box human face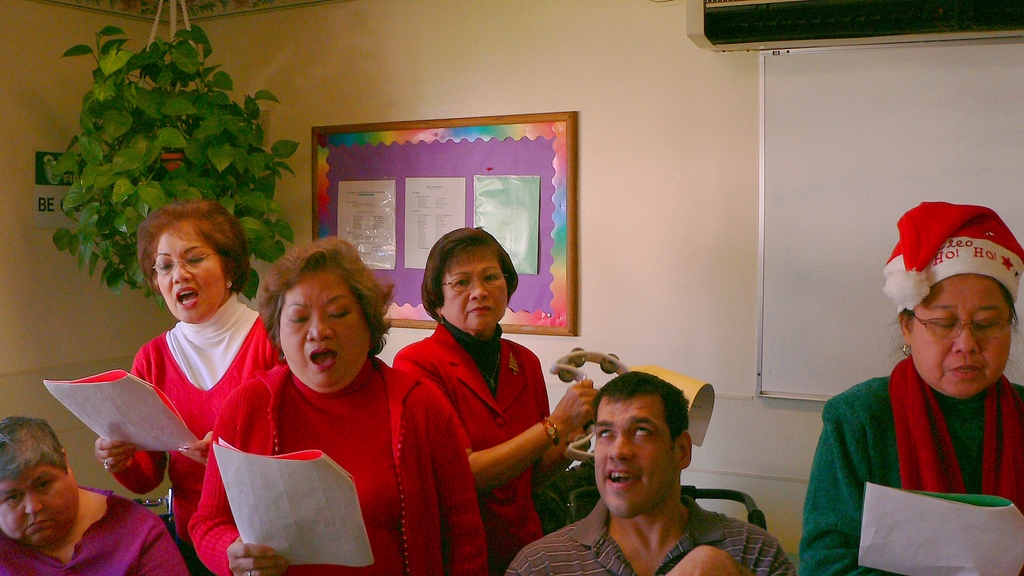
select_region(0, 459, 72, 549)
